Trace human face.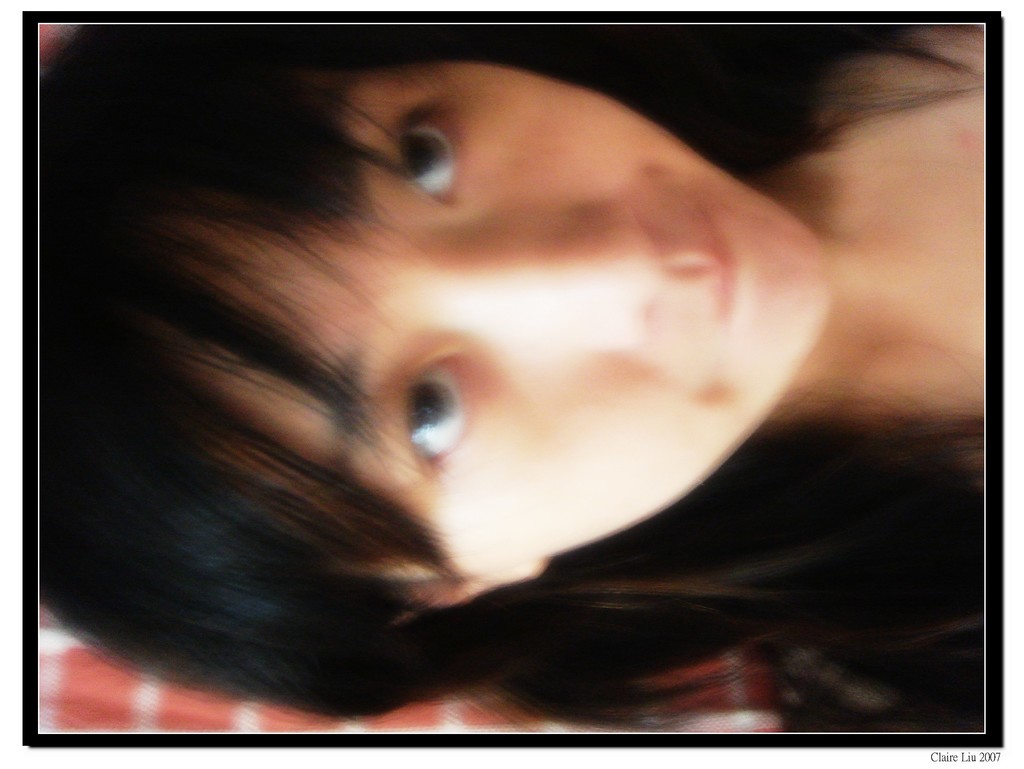
Traced to [164,60,833,576].
